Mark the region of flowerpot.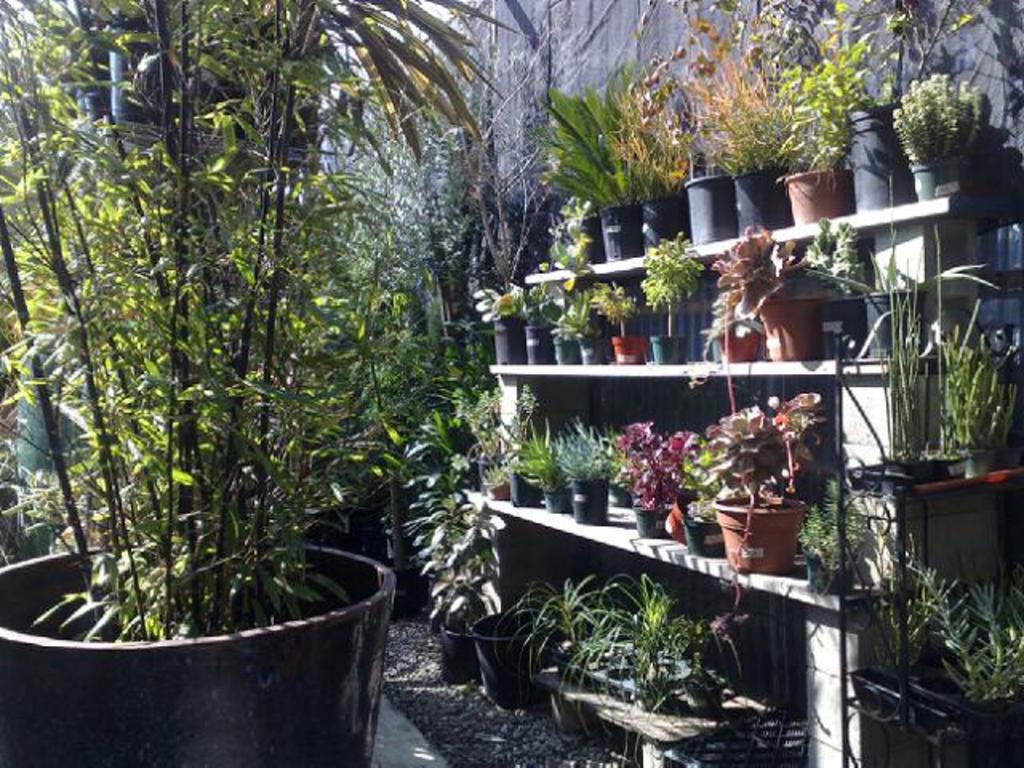
Region: rect(653, 331, 686, 366).
